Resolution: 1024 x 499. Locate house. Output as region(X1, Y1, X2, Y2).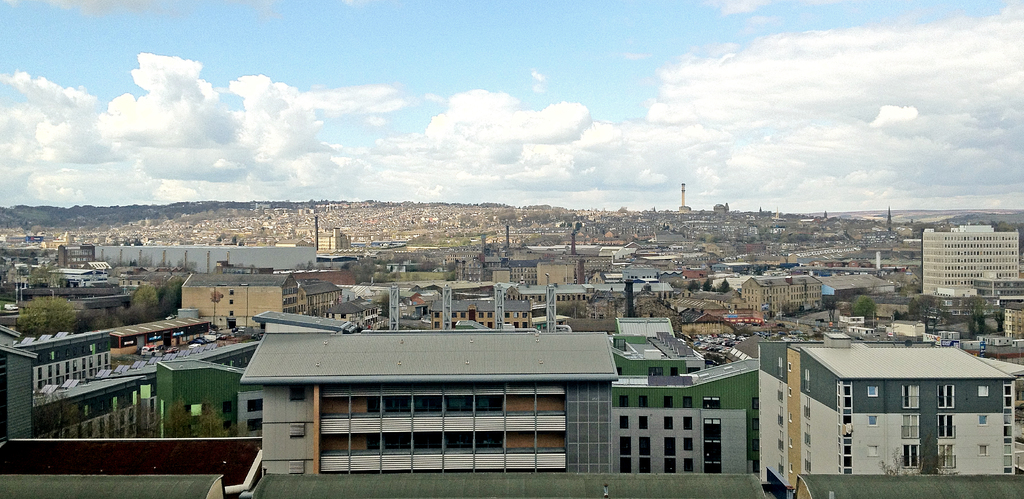
region(730, 276, 809, 321).
